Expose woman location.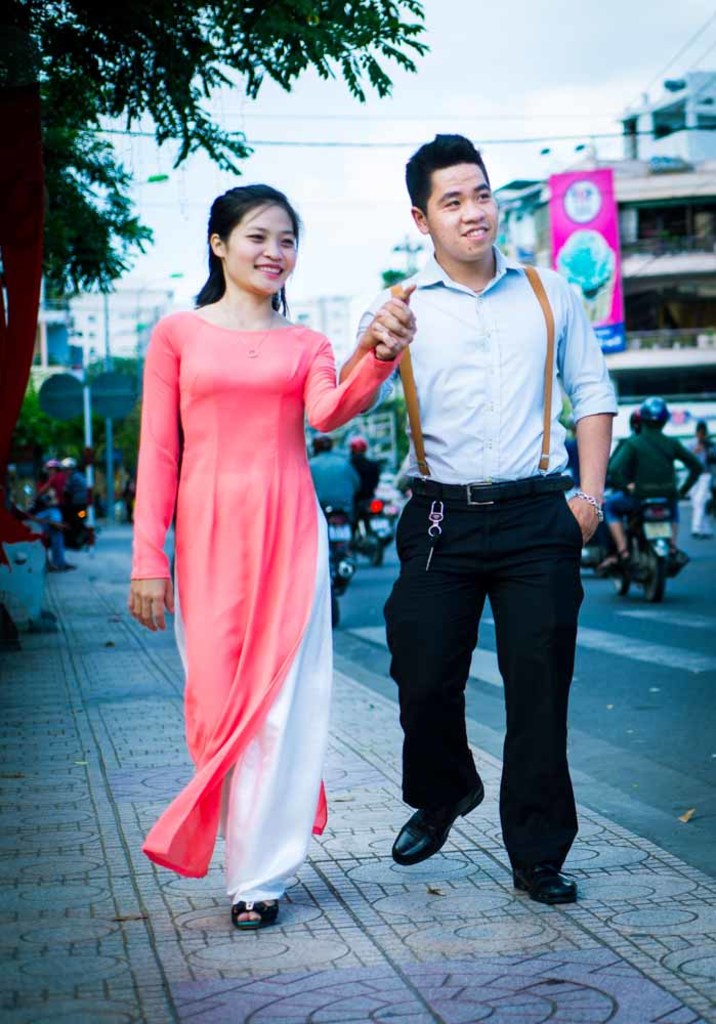
Exposed at <region>127, 183, 367, 920</region>.
